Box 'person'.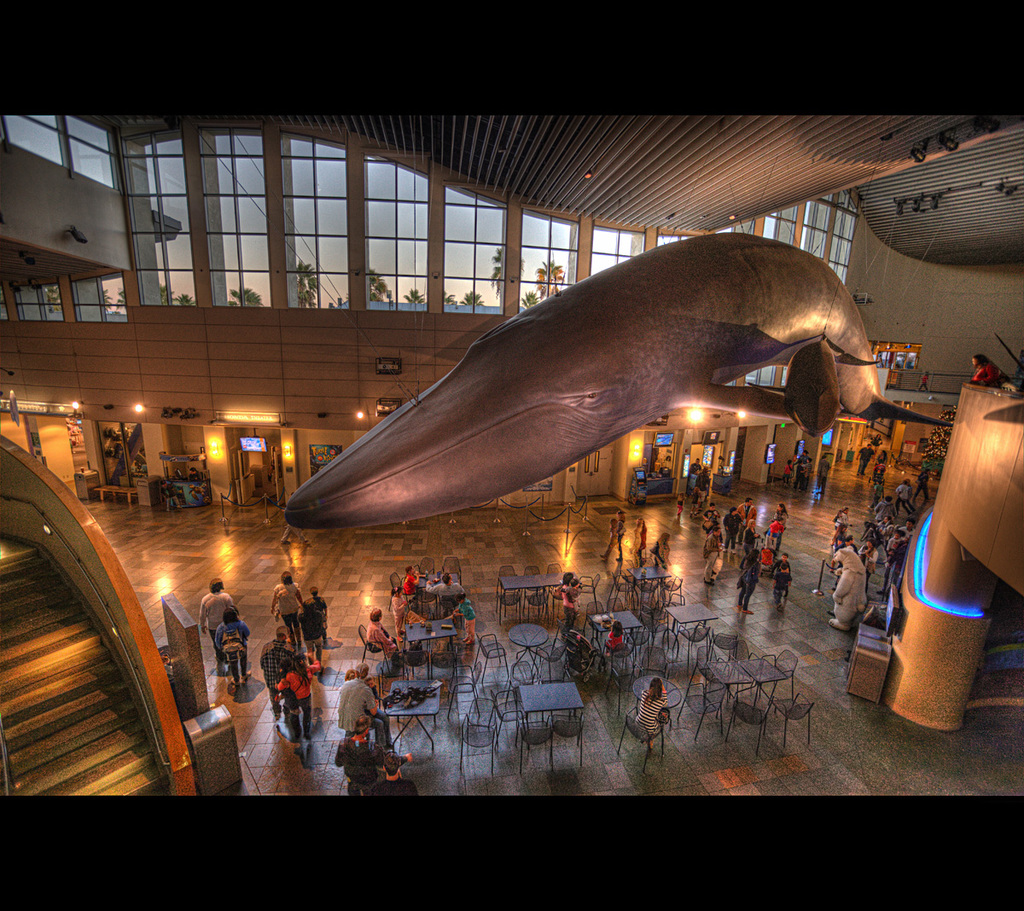
{"x1": 258, "y1": 634, "x2": 289, "y2": 723}.
